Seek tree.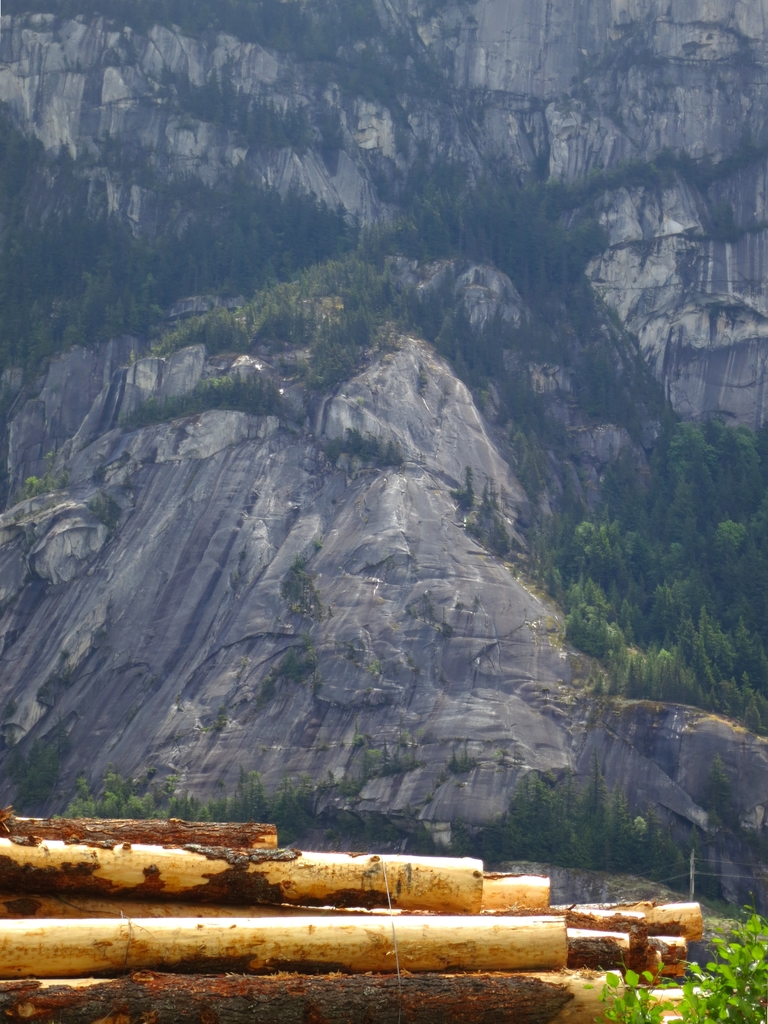
[460, 467, 481, 511].
